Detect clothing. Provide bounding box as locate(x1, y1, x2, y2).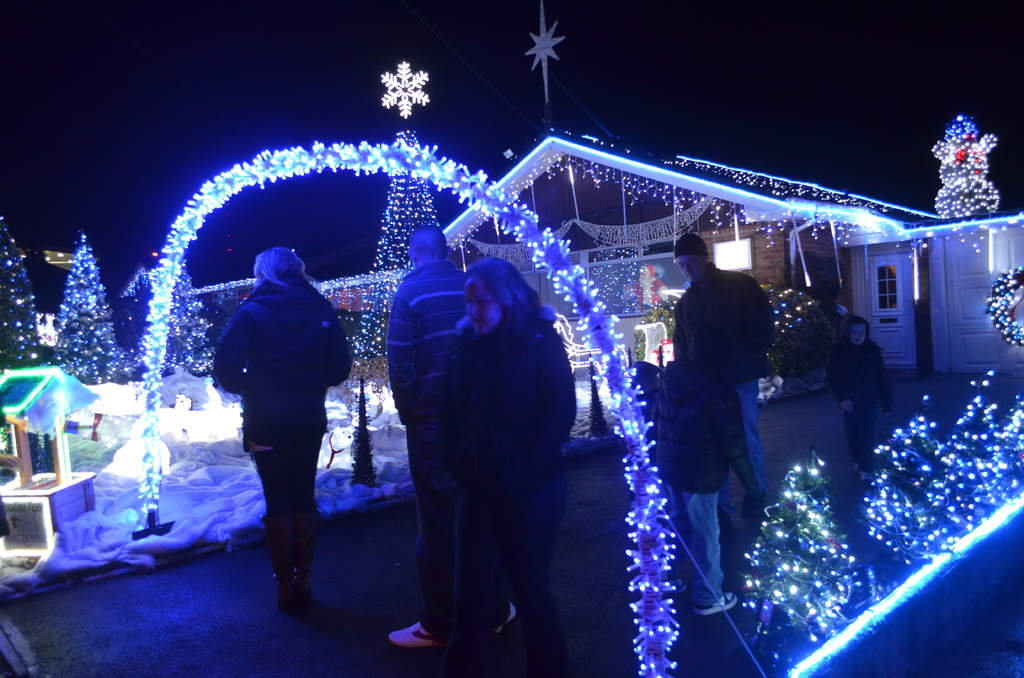
locate(385, 252, 476, 536).
